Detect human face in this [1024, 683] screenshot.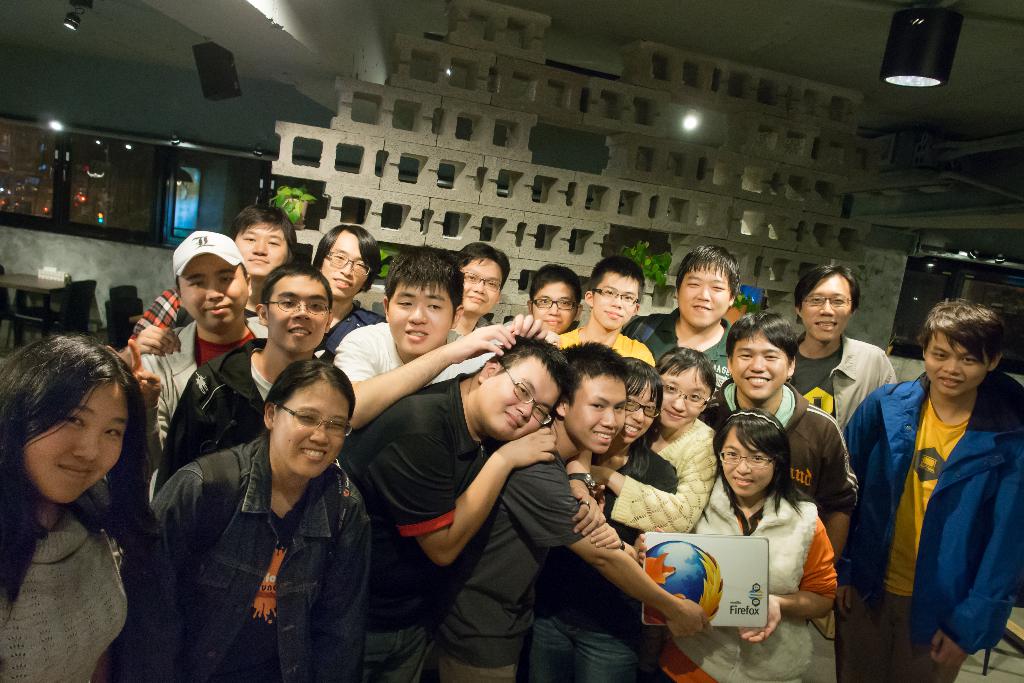
Detection: 458:259:502:316.
